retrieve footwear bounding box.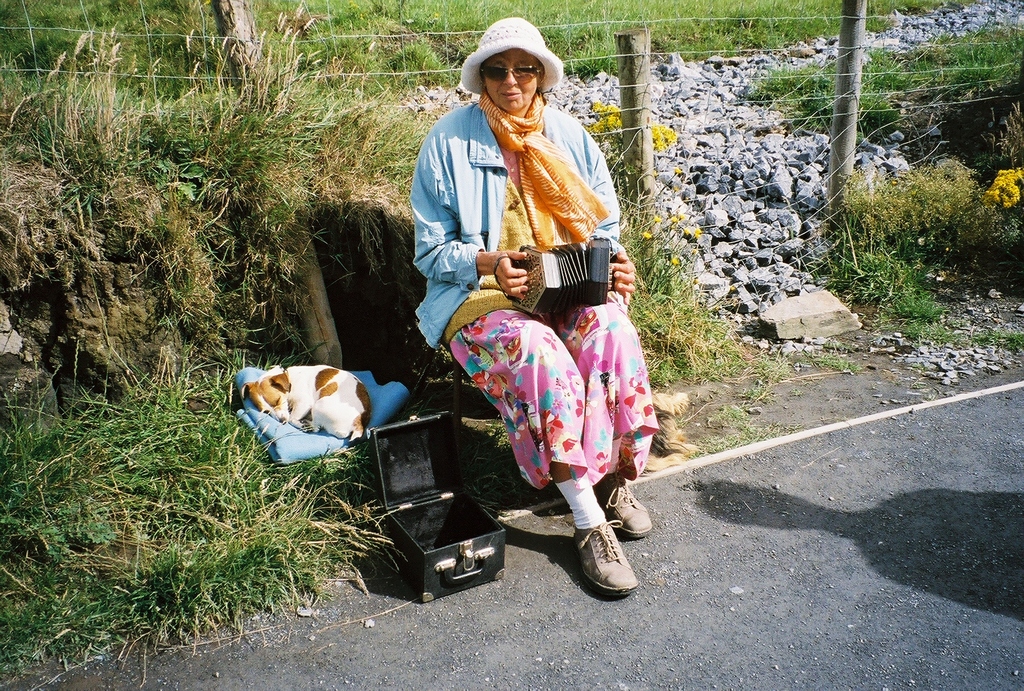
Bounding box: bbox(598, 472, 656, 534).
